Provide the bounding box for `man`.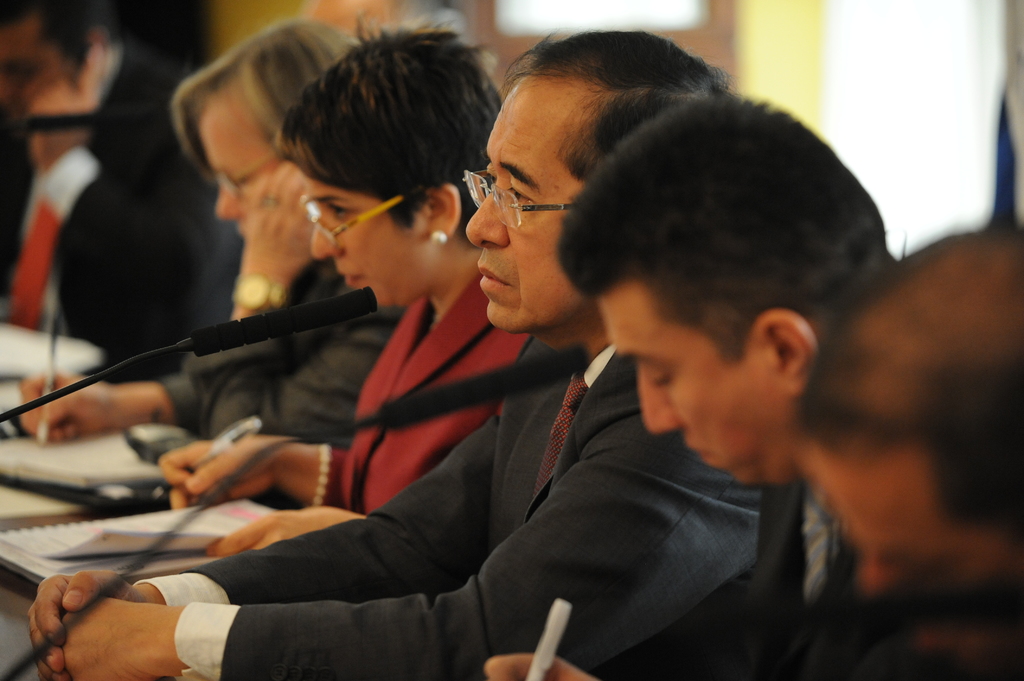
detection(796, 578, 1023, 680).
